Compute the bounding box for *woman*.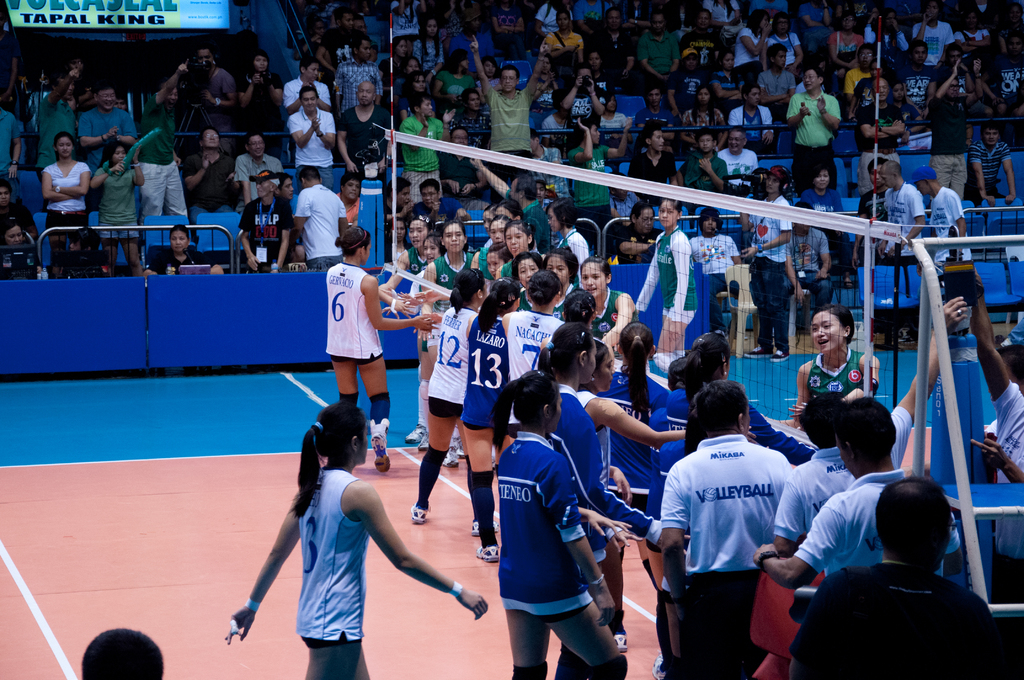
662 327 809 473.
